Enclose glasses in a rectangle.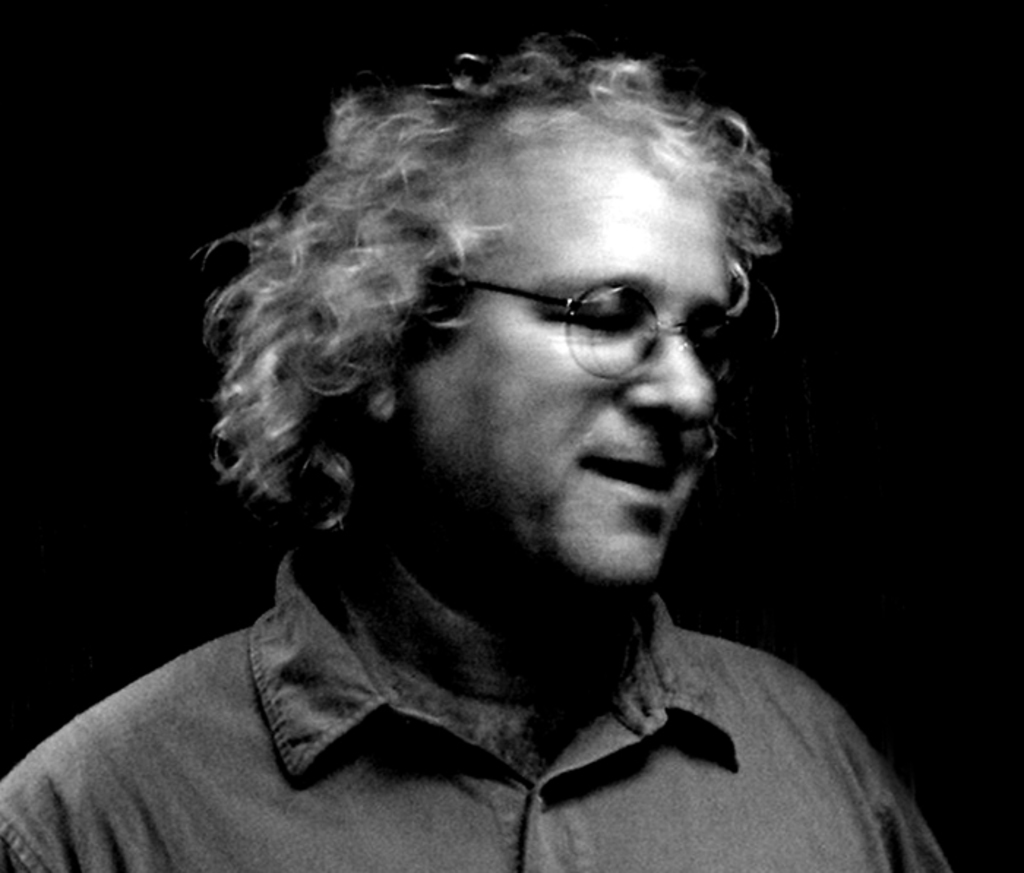
{"left": 376, "top": 243, "right": 745, "bottom": 370}.
